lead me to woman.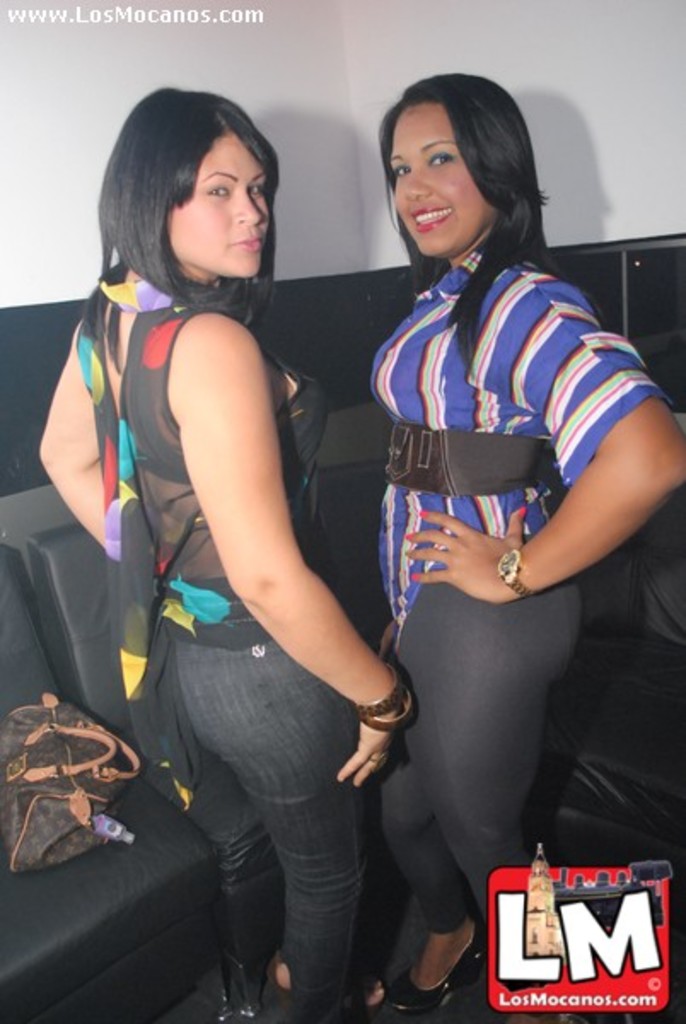
Lead to [x1=41, y1=84, x2=410, y2=1021].
